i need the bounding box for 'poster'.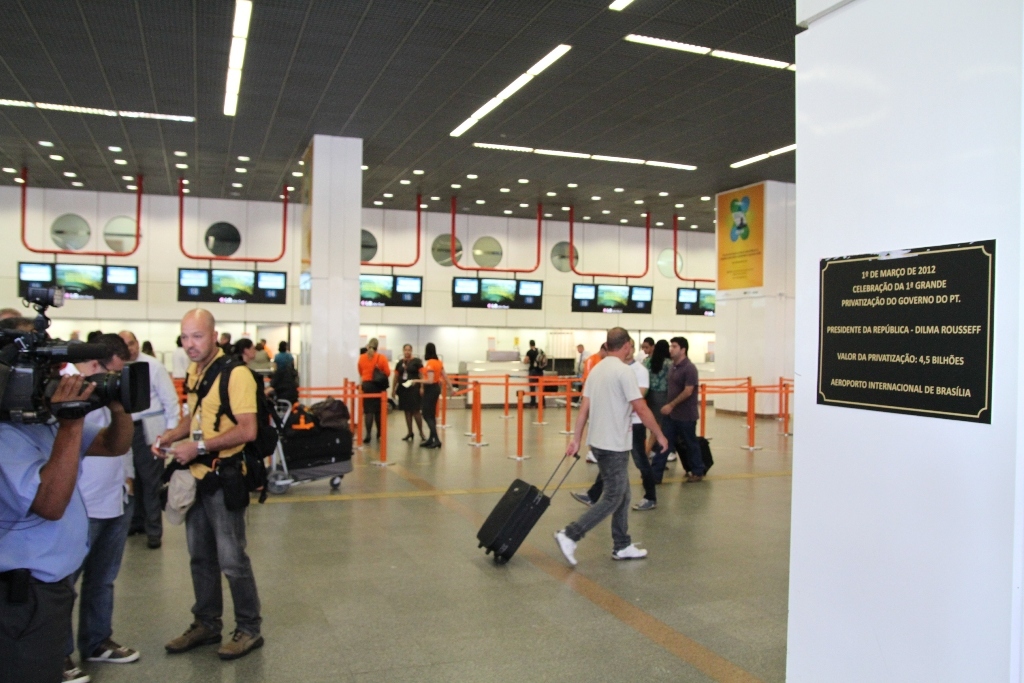
Here it is: pyautogui.locateOnScreen(714, 181, 764, 290).
